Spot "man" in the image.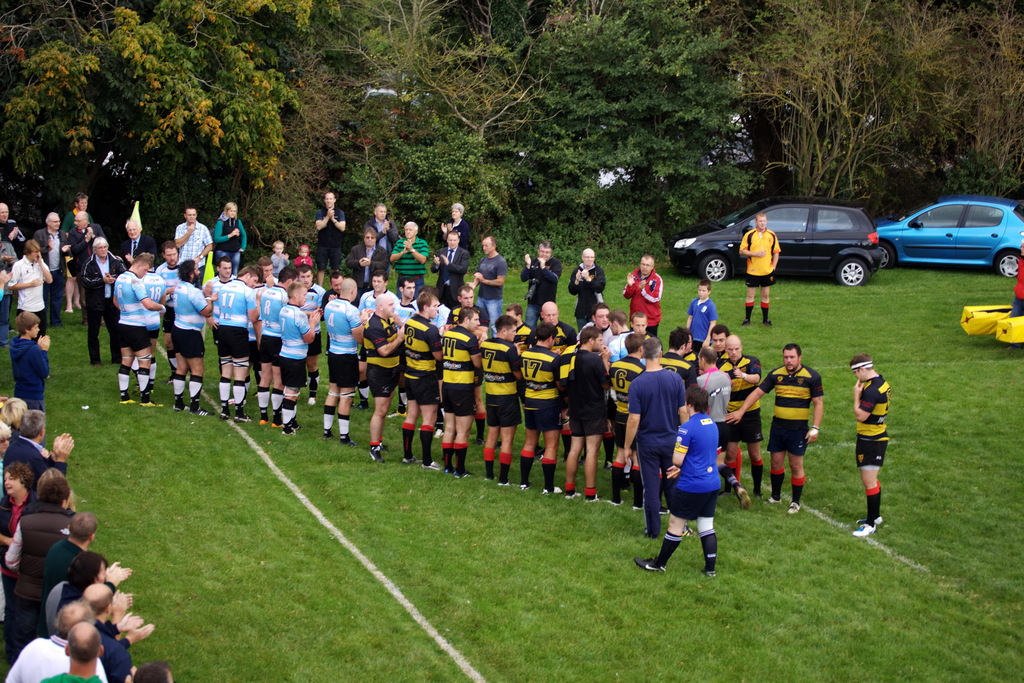
"man" found at (left=637, top=381, right=724, bottom=578).
